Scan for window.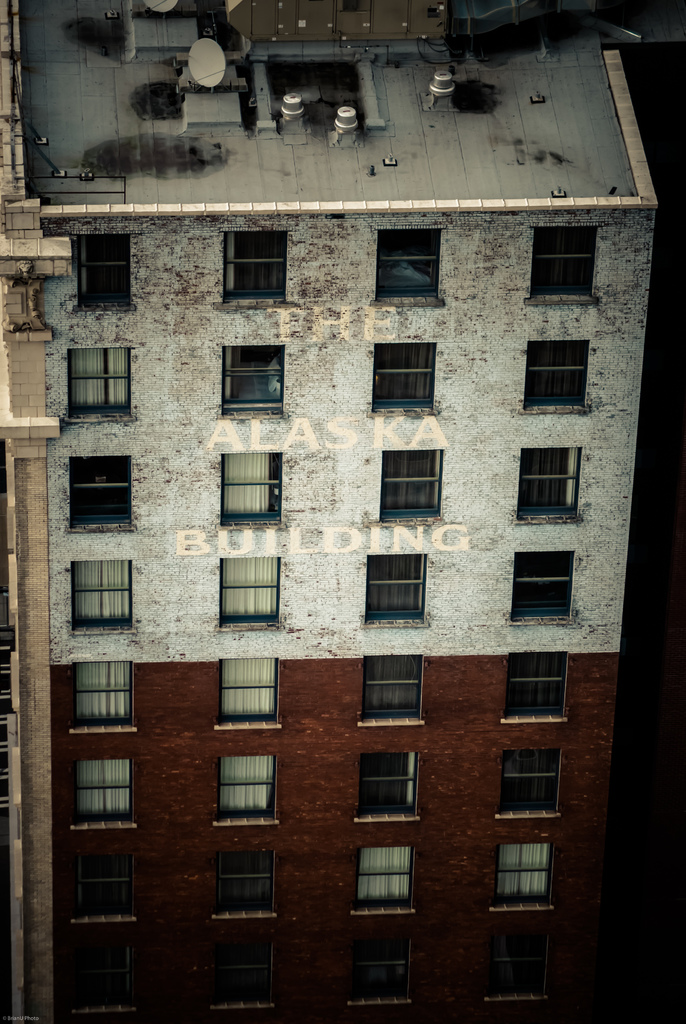
Scan result: [224, 555, 282, 630].
